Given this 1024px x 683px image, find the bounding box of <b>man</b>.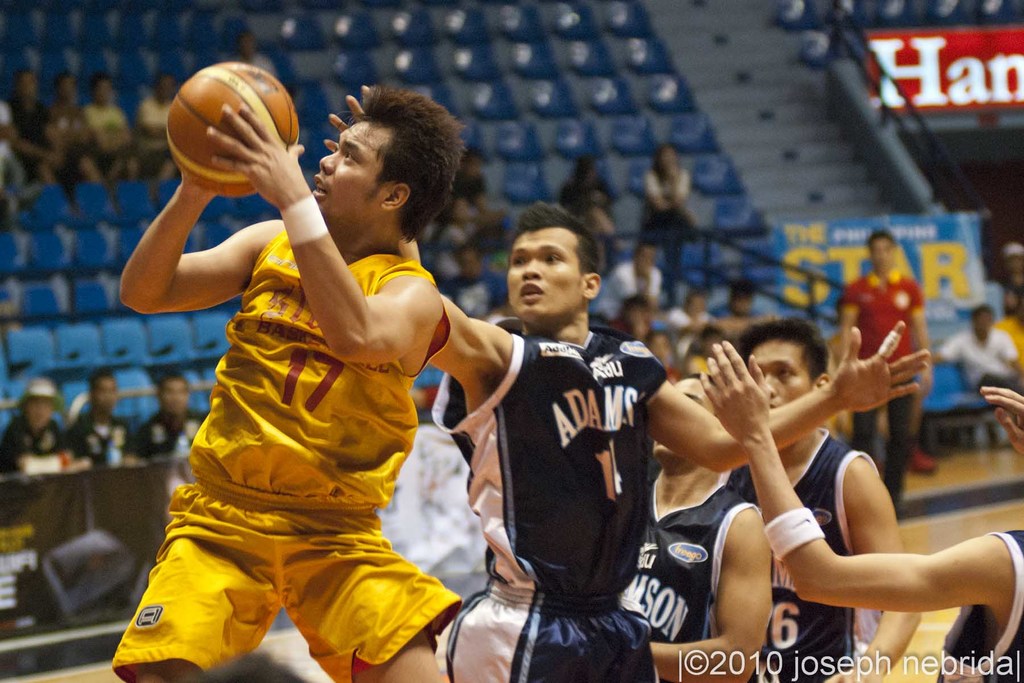
[643, 372, 772, 682].
